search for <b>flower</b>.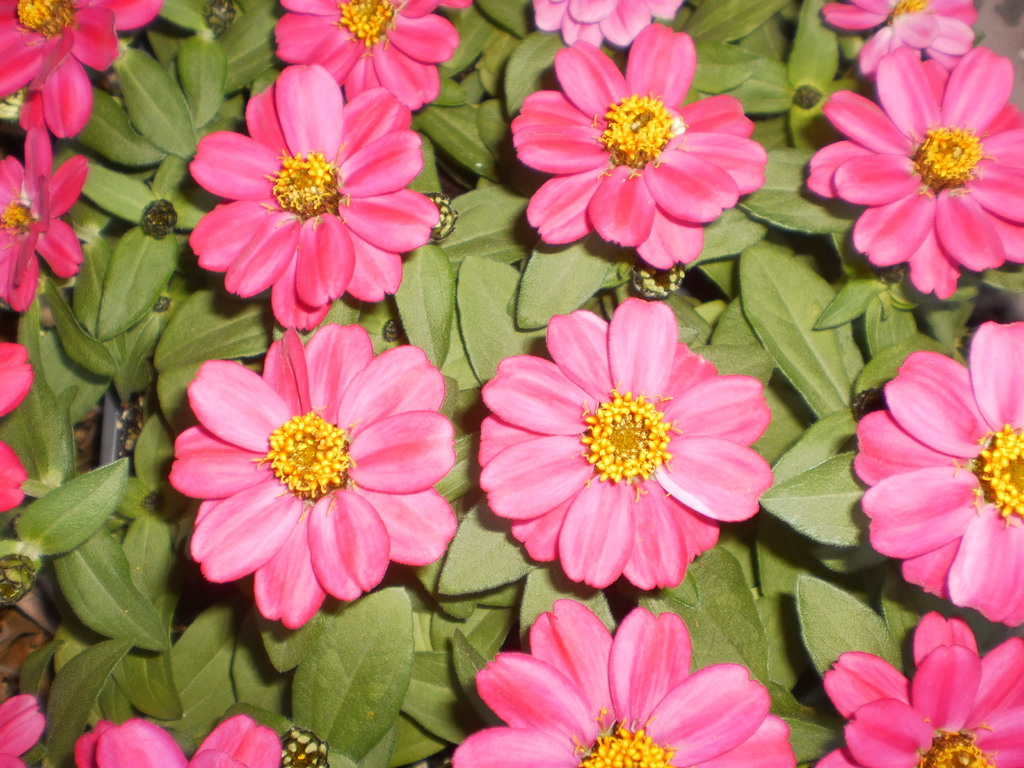
Found at region(274, 0, 476, 111).
